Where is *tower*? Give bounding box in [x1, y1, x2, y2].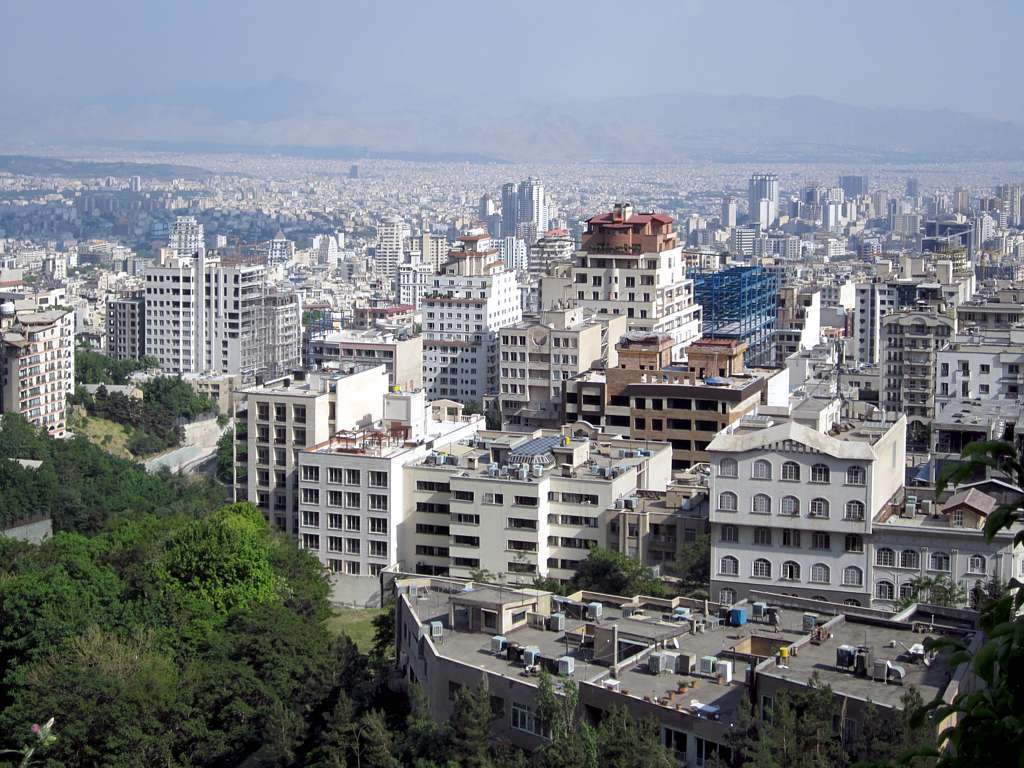
[425, 261, 530, 404].
